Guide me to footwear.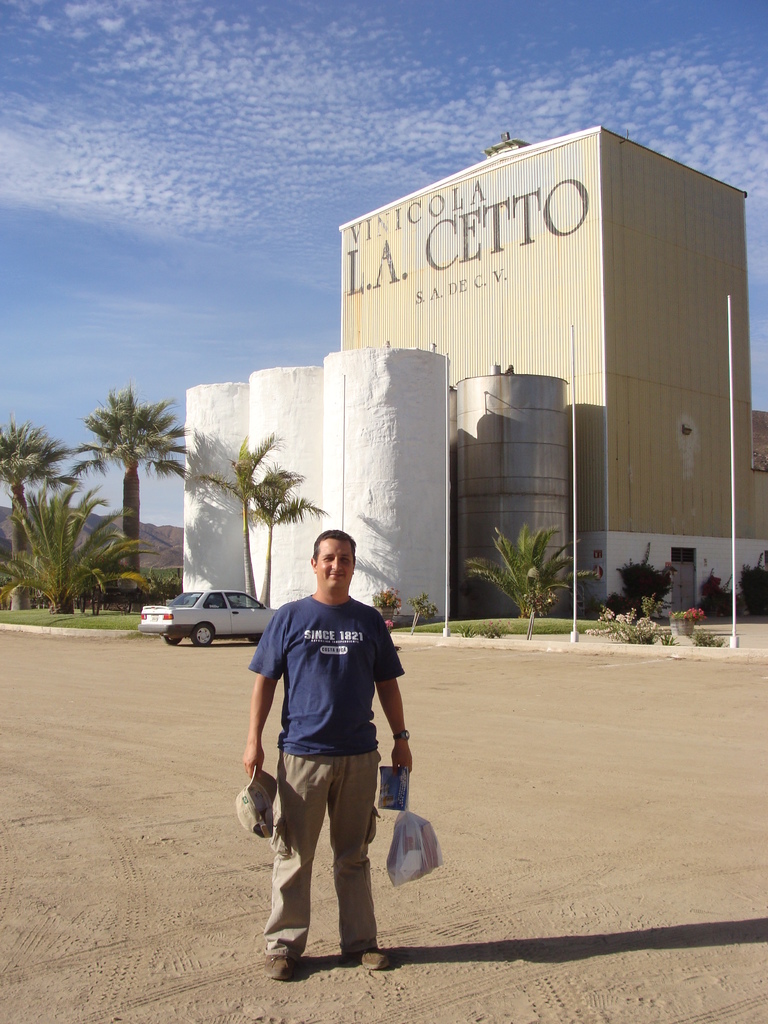
Guidance: <bbox>353, 946, 384, 970</bbox>.
